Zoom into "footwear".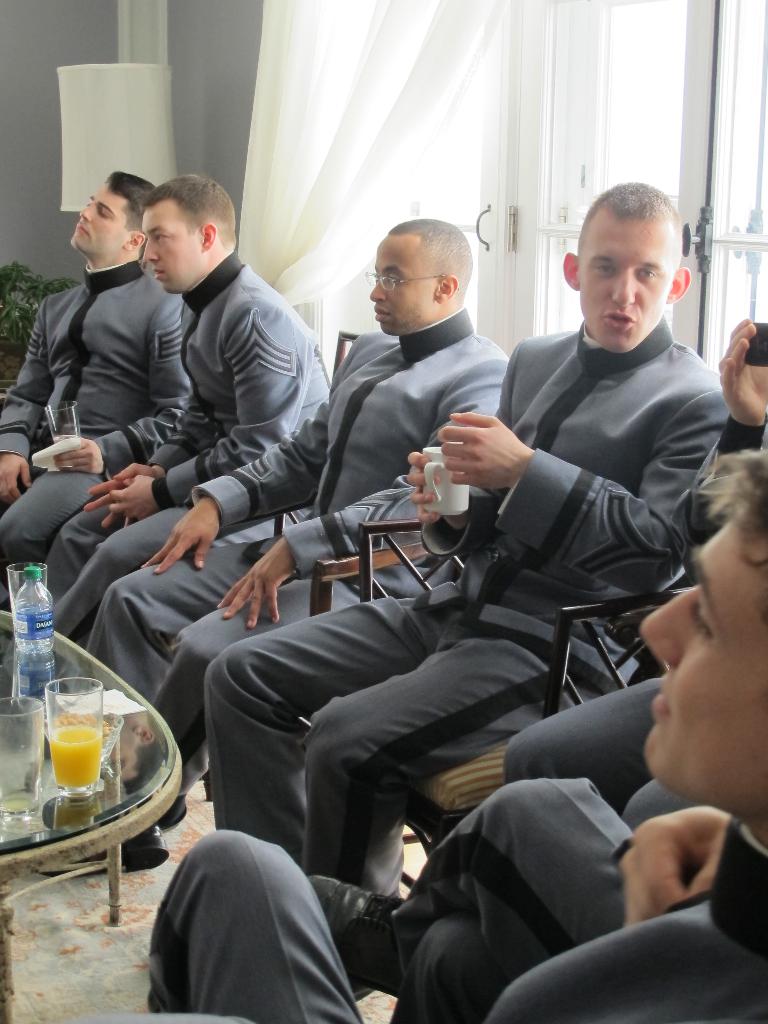
Zoom target: <box>40,776,190,828</box>.
